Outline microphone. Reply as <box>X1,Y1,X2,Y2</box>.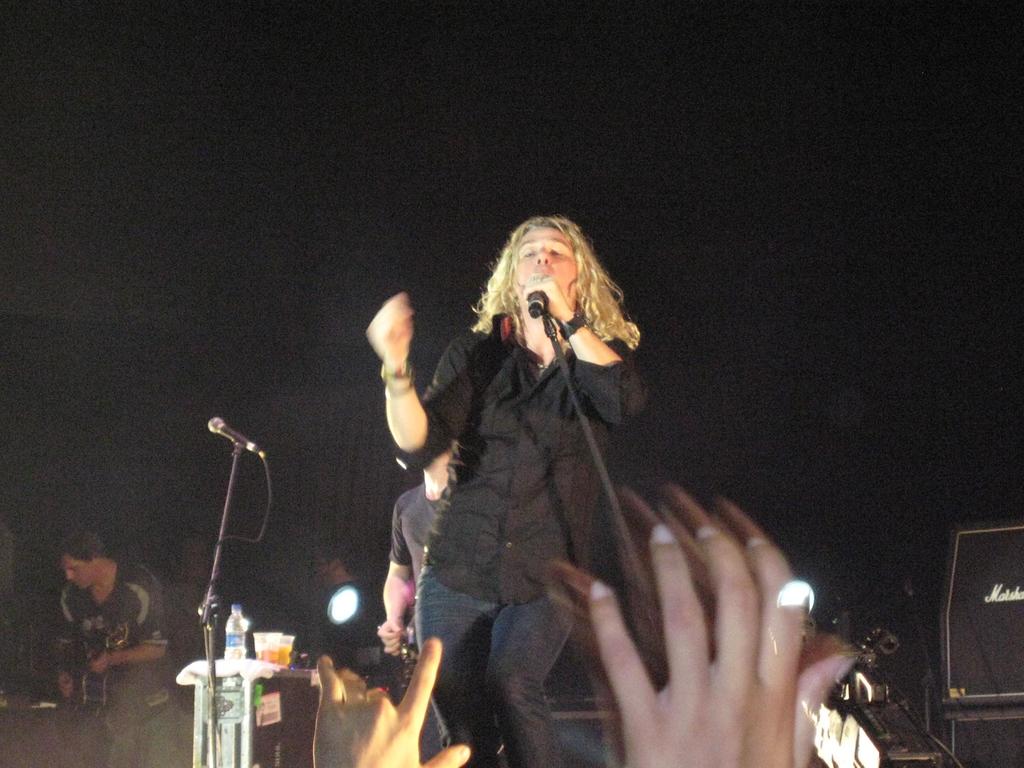
<box>524,285,547,324</box>.
